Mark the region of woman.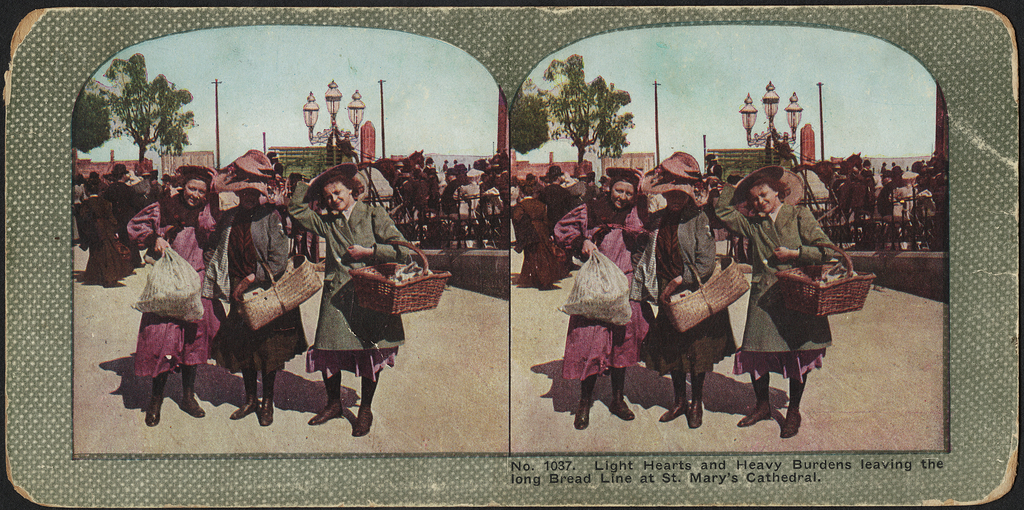
Region: left=722, top=149, right=853, bottom=420.
